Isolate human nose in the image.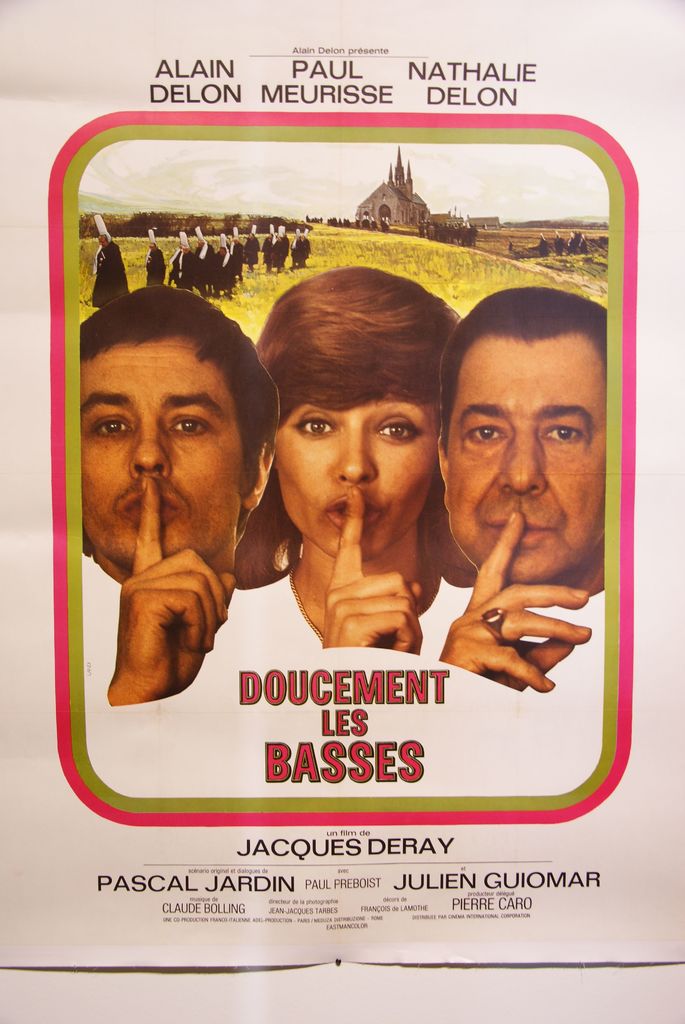
Isolated region: crop(499, 435, 550, 504).
